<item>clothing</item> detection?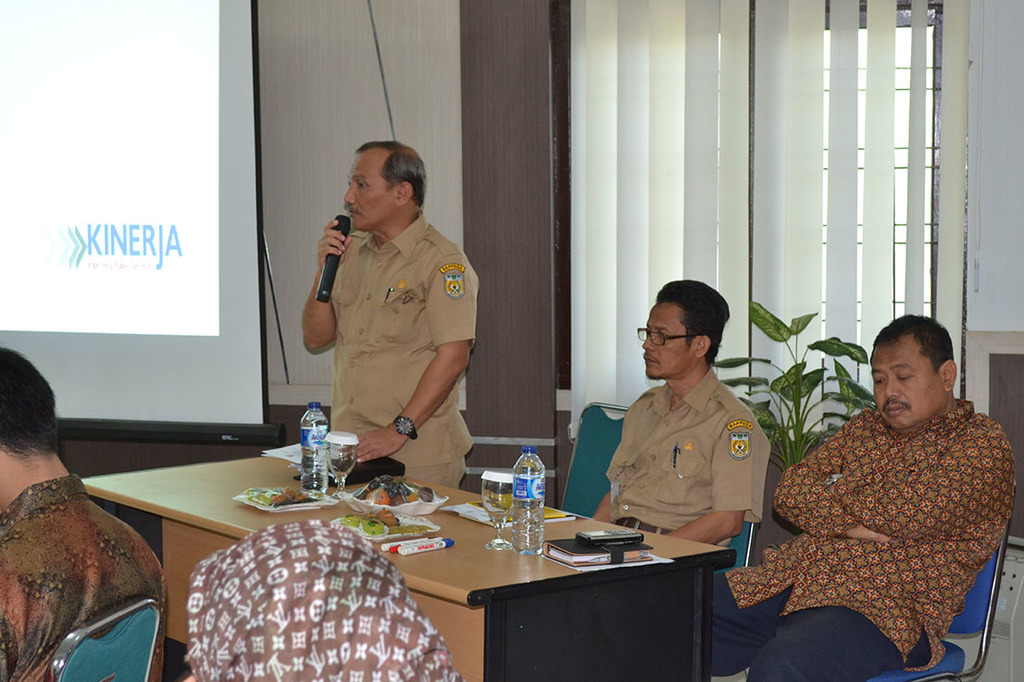
[0, 475, 172, 681]
